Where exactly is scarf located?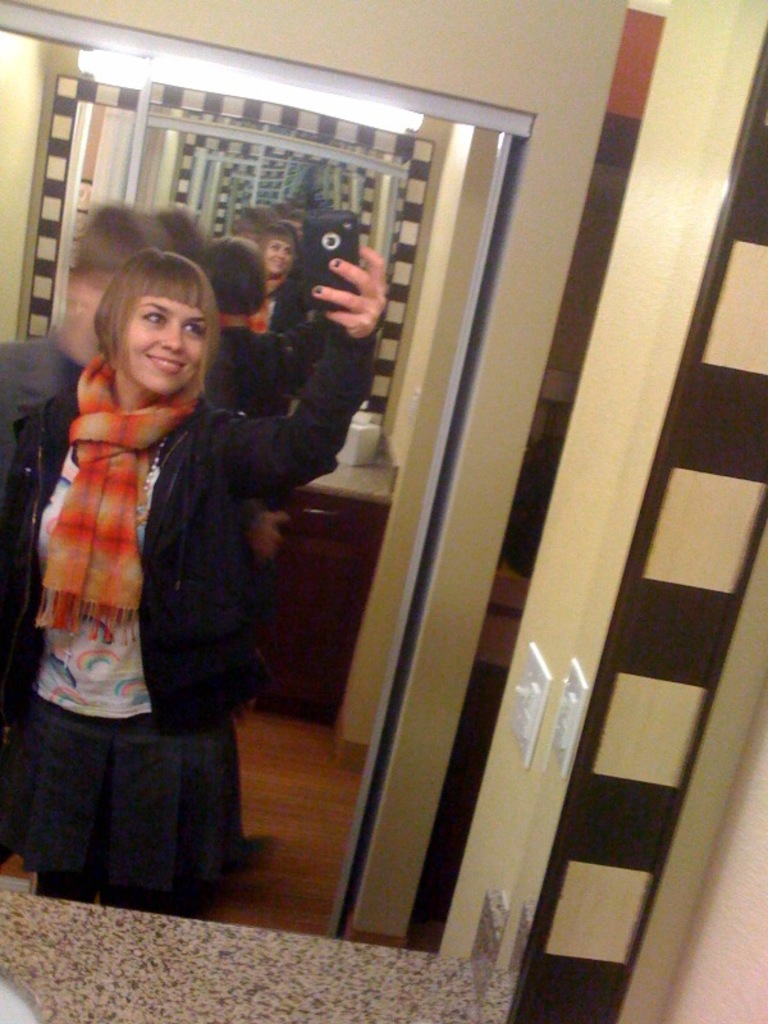
Its bounding box is [x1=31, y1=349, x2=210, y2=641].
